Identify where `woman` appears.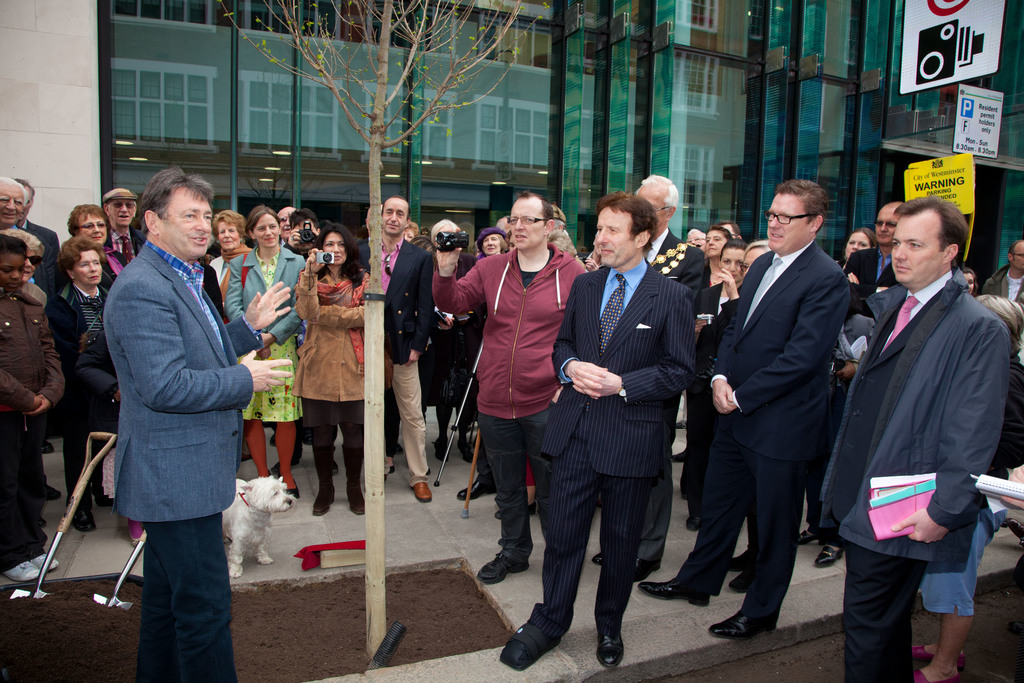
Appears at 419, 219, 477, 462.
